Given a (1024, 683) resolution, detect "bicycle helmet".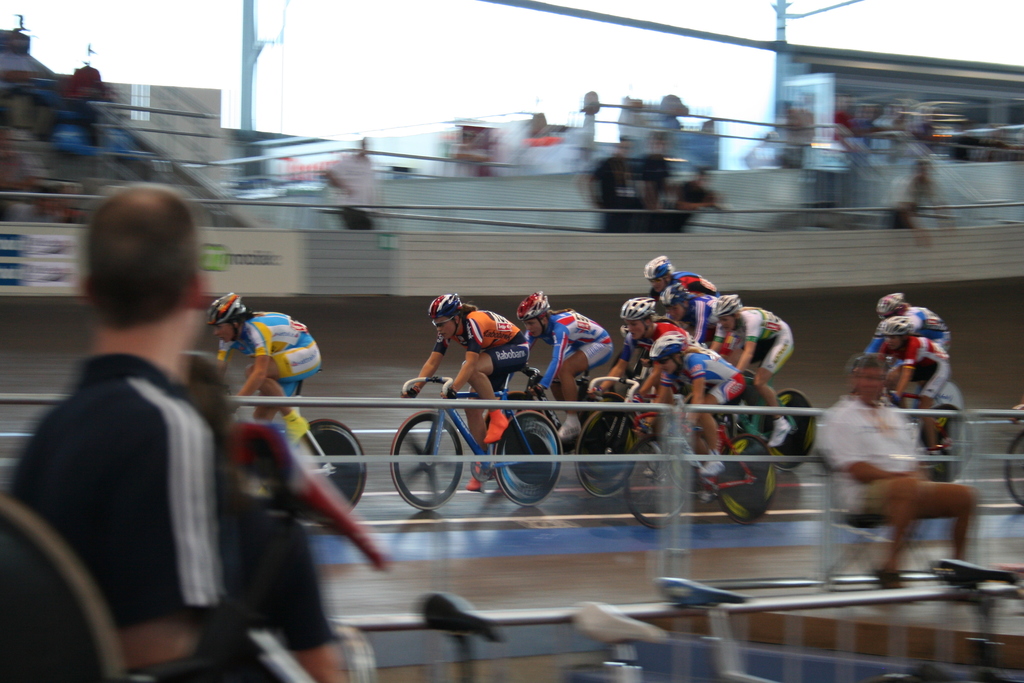
430 293 460 310.
